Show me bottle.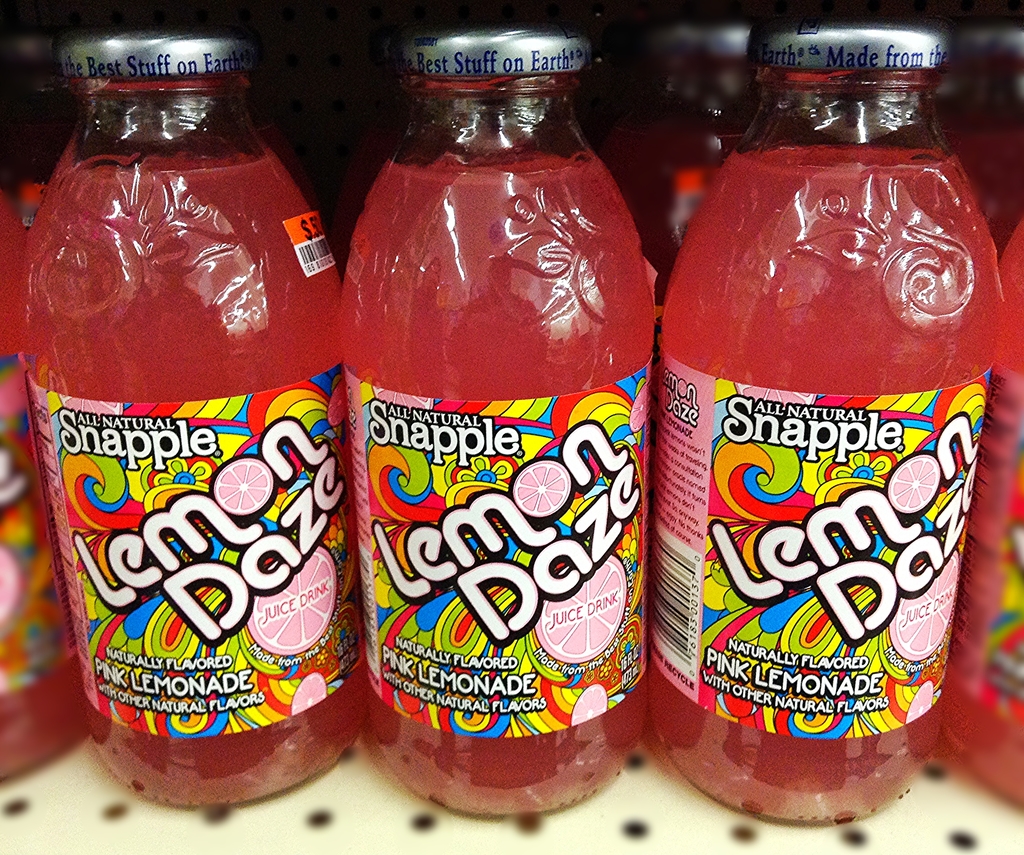
bottle is here: Rect(948, 37, 1023, 250).
